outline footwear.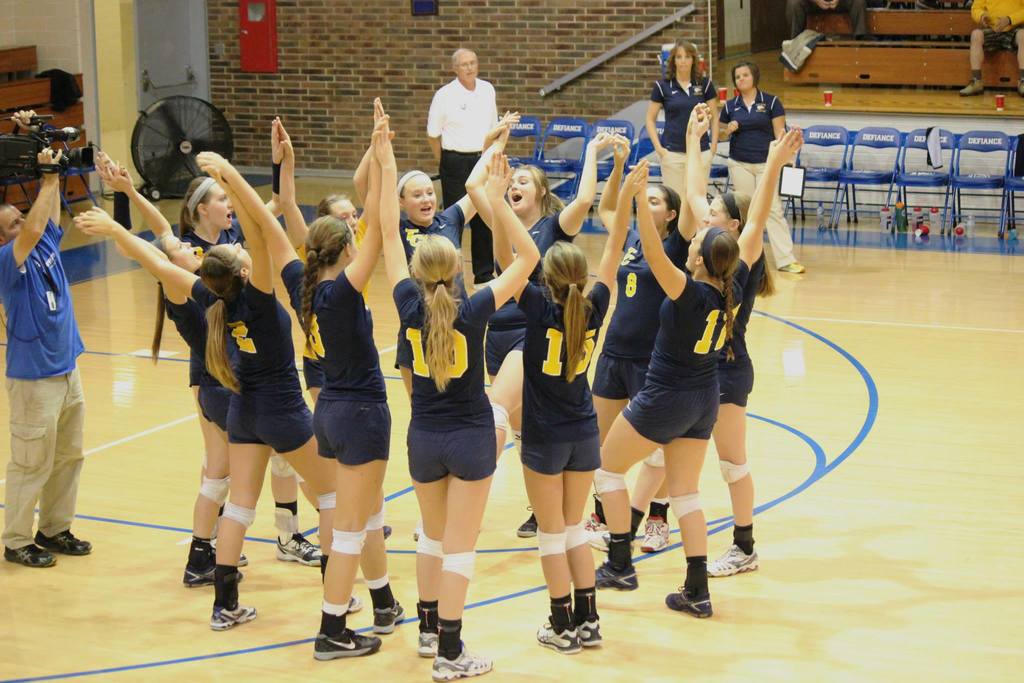
Outline: box(667, 583, 712, 616).
